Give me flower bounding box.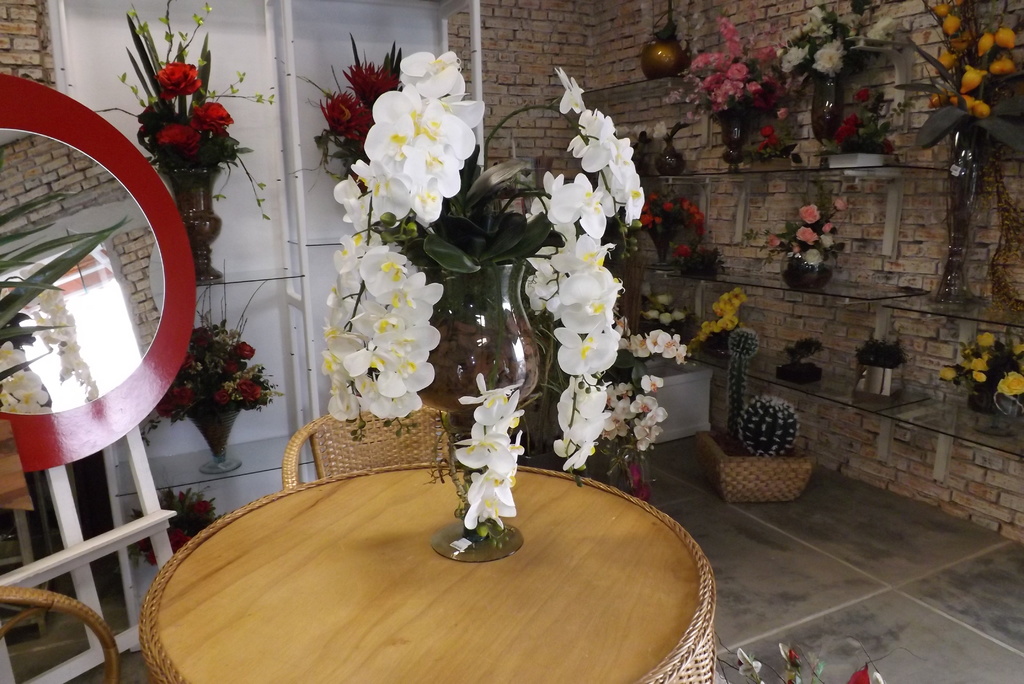
l=884, t=138, r=895, b=151.
